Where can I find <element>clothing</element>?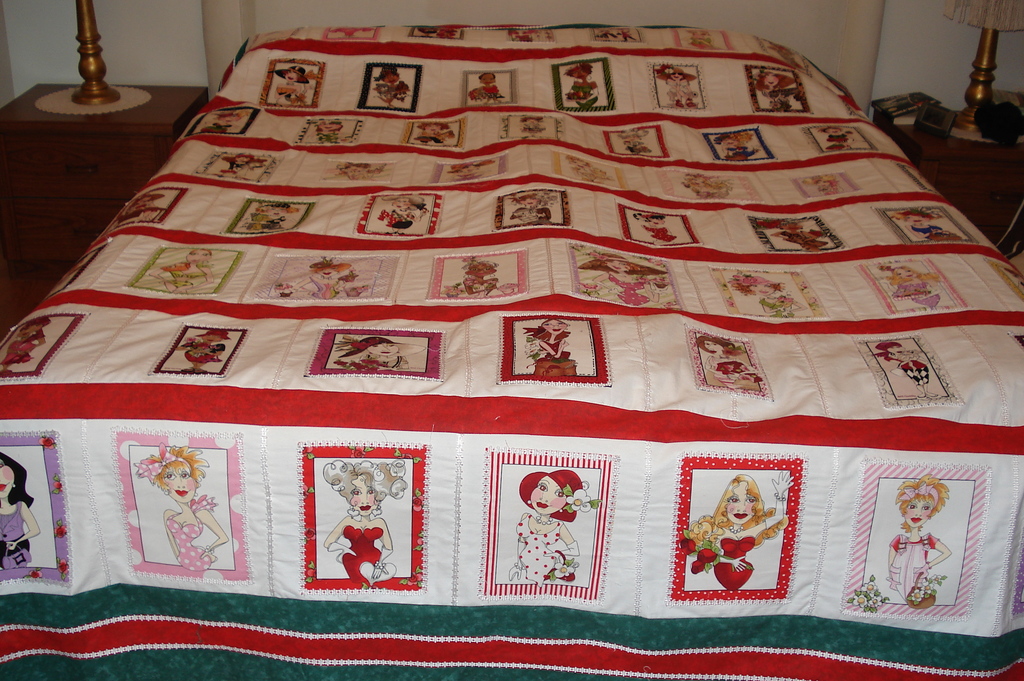
You can find it at [715, 533, 755, 602].
